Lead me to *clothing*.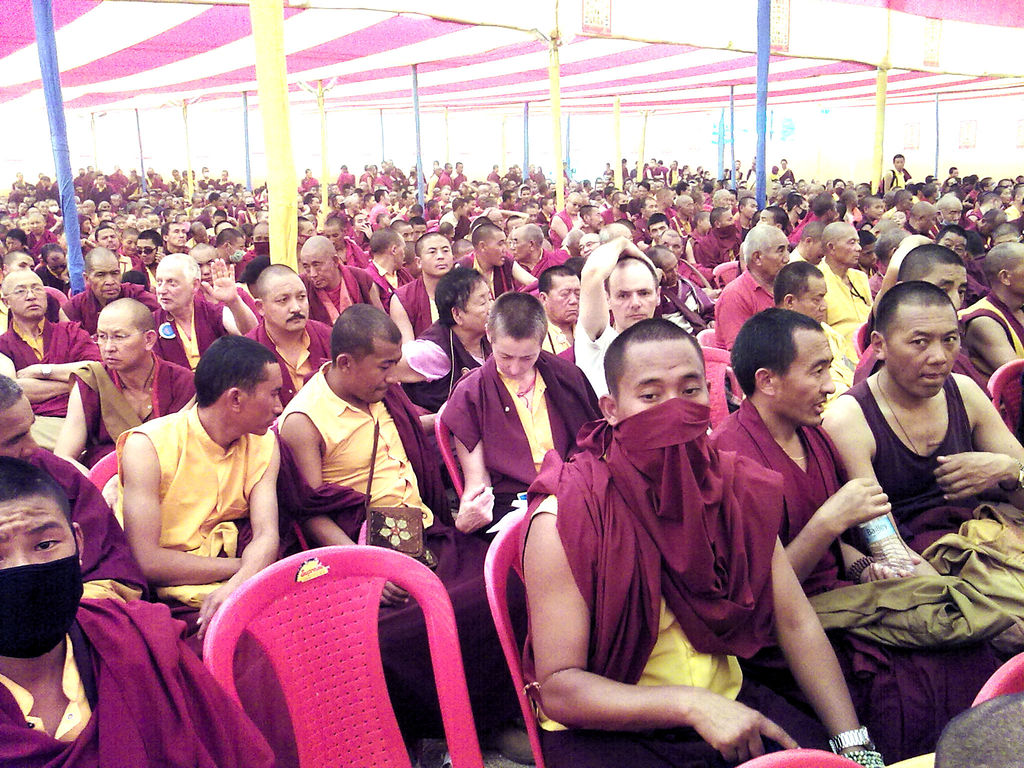
Lead to [x1=14, y1=445, x2=152, y2=591].
